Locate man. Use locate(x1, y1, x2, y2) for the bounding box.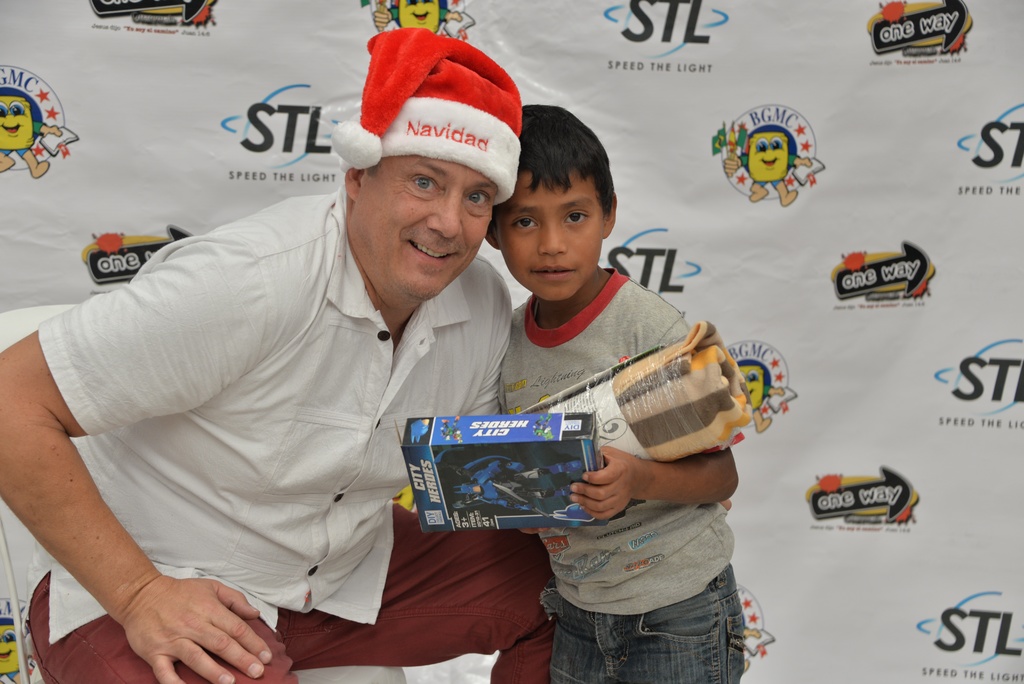
locate(35, 47, 573, 656).
